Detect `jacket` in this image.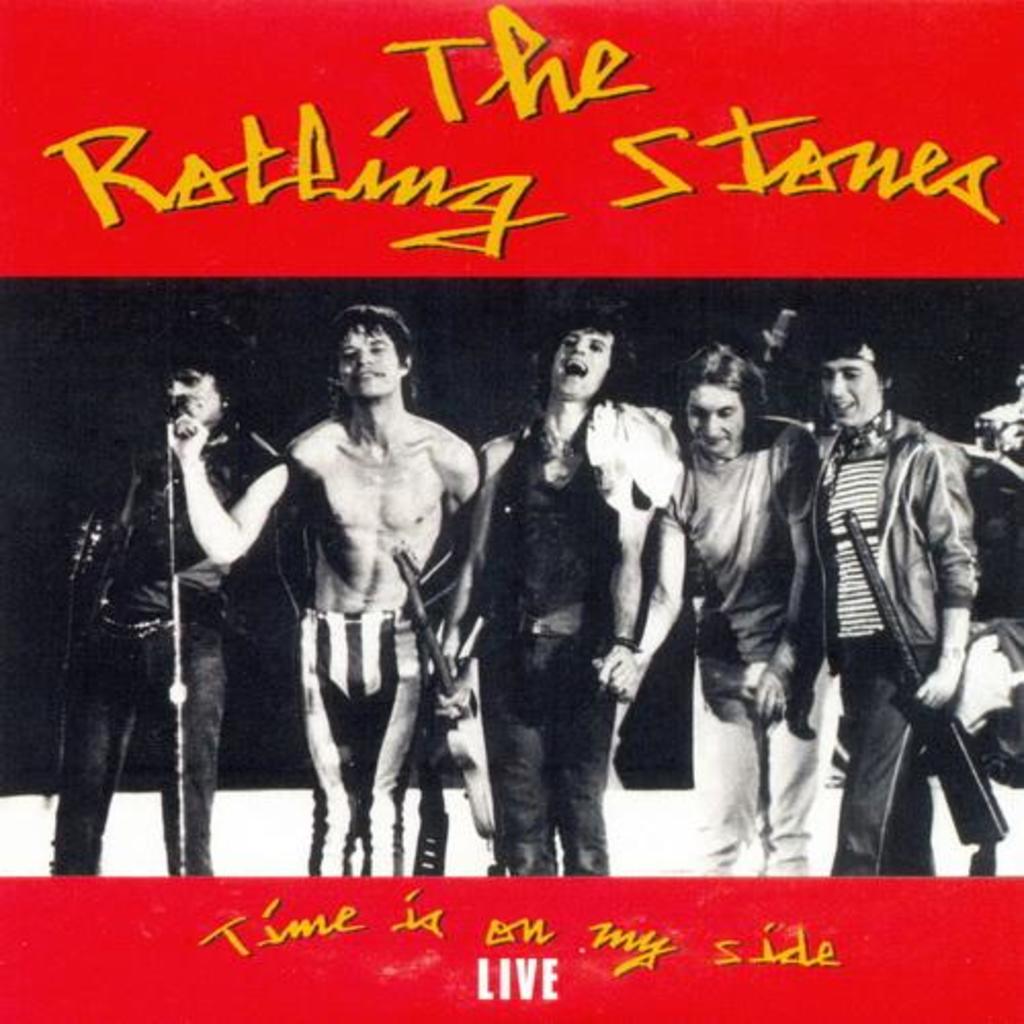
Detection: bbox=[786, 408, 985, 672].
